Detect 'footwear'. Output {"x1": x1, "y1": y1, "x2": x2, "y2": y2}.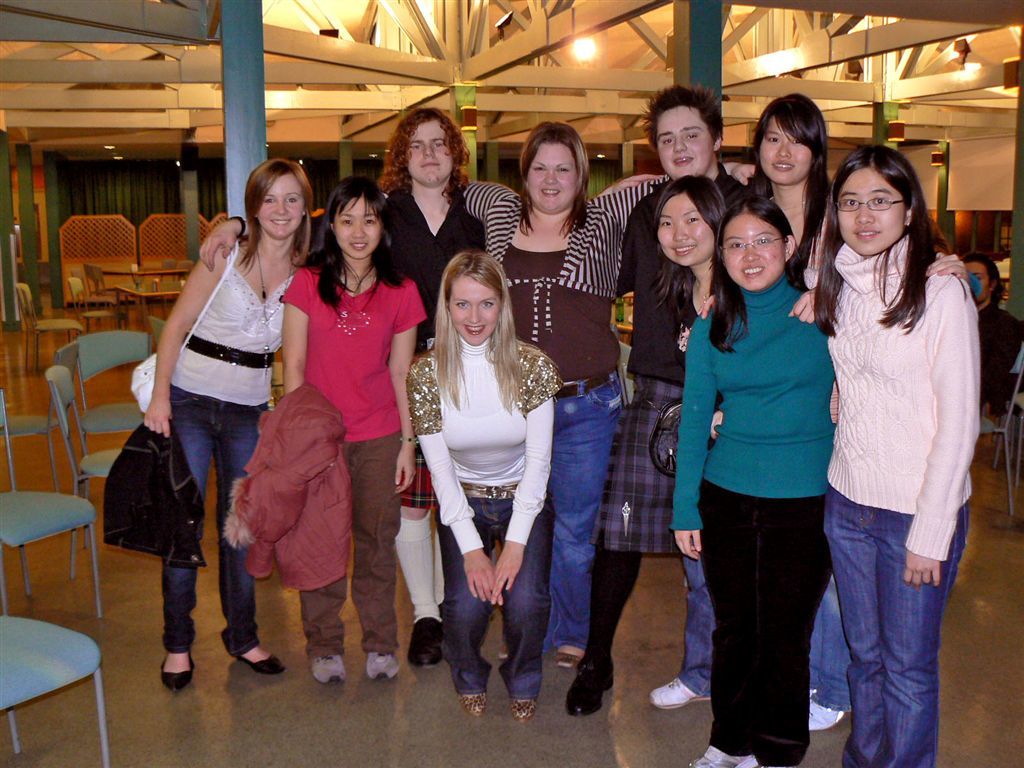
{"x1": 520, "y1": 695, "x2": 530, "y2": 717}.
